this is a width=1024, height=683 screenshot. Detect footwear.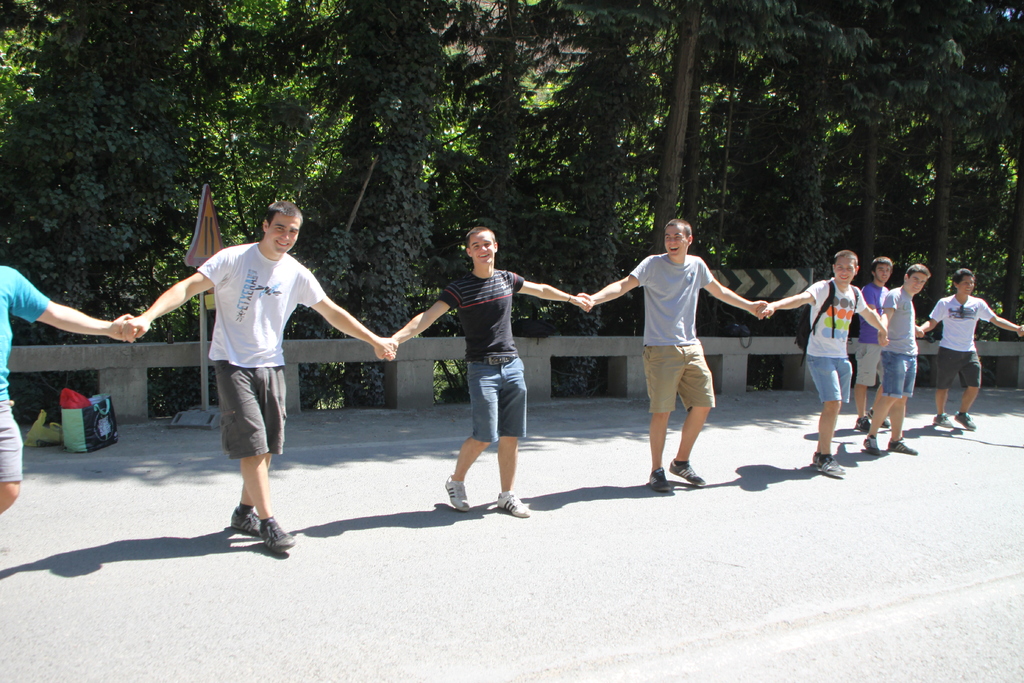
<region>861, 432, 881, 457</region>.
